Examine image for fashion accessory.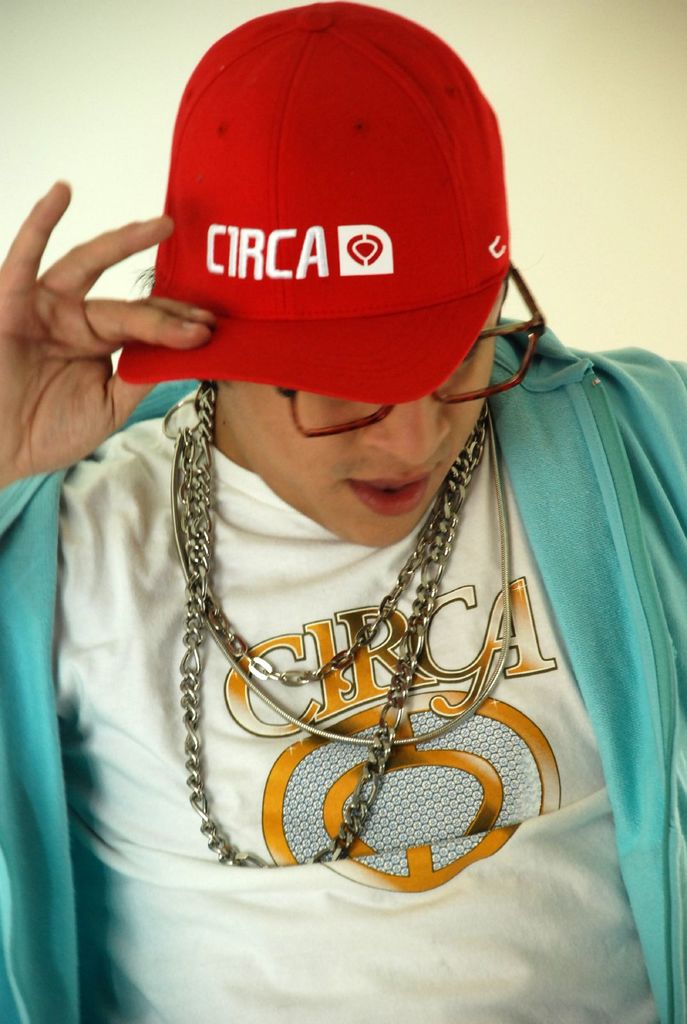
Examination result: 271,271,545,440.
